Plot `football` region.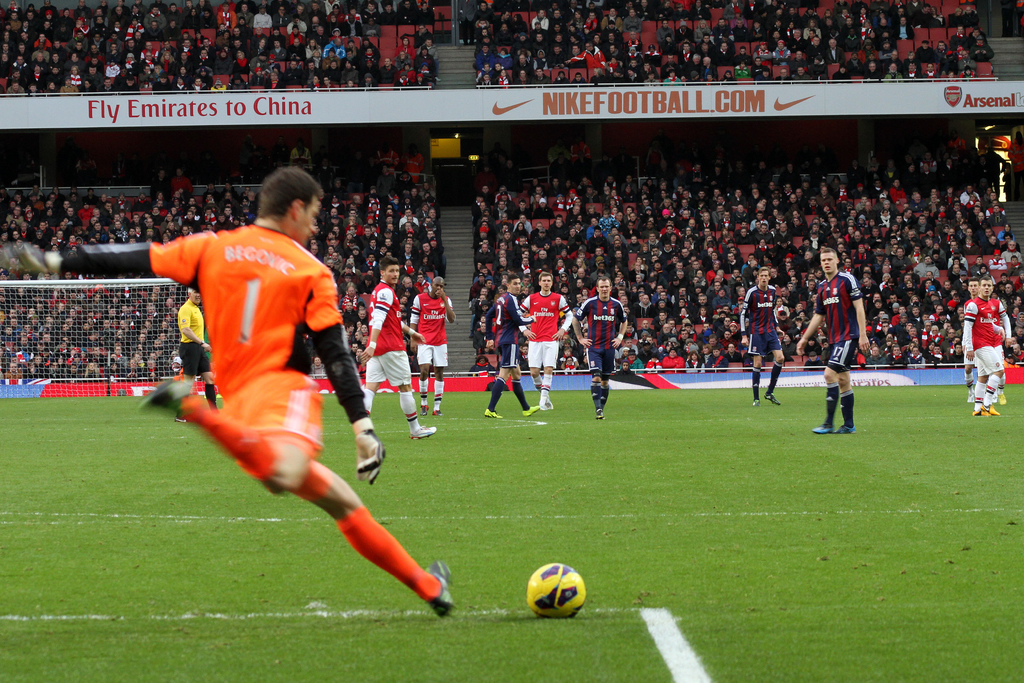
Plotted at Rect(522, 559, 588, 617).
